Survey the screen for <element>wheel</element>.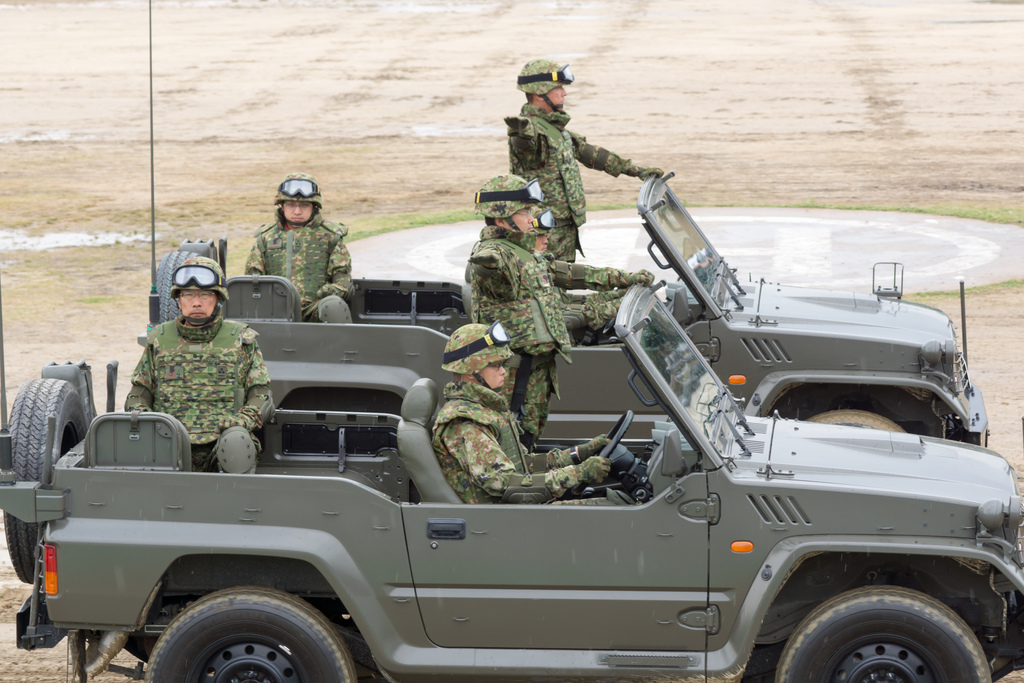
Survey found: {"left": 152, "top": 247, "right": 204, "bottom": 325}.
